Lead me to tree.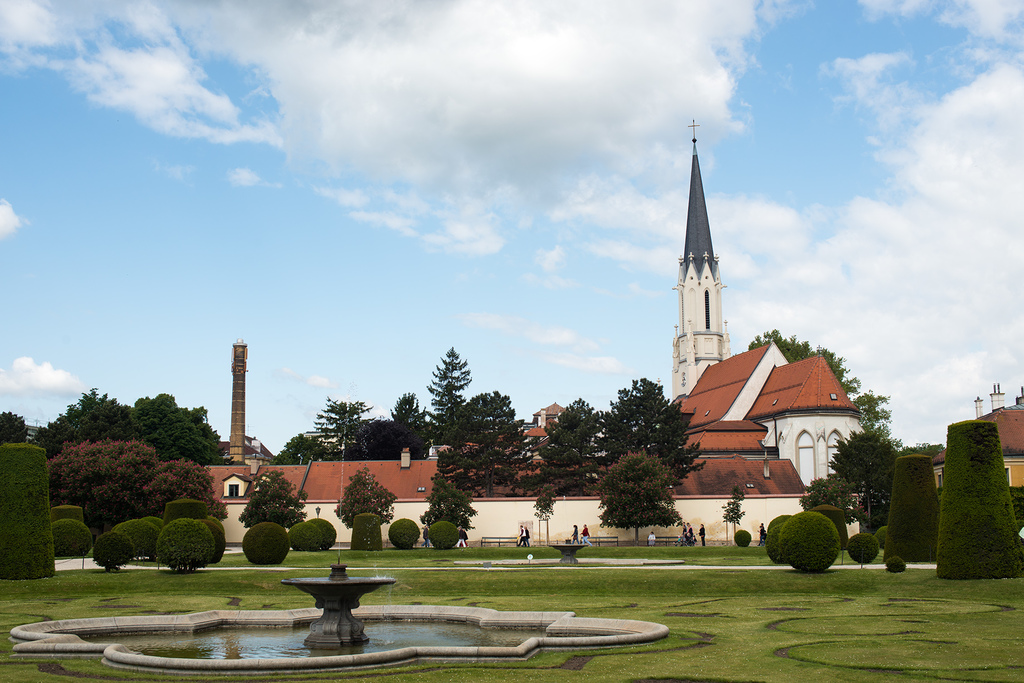
Lead to x1=0, y1=436, x2=58, y2=575.
